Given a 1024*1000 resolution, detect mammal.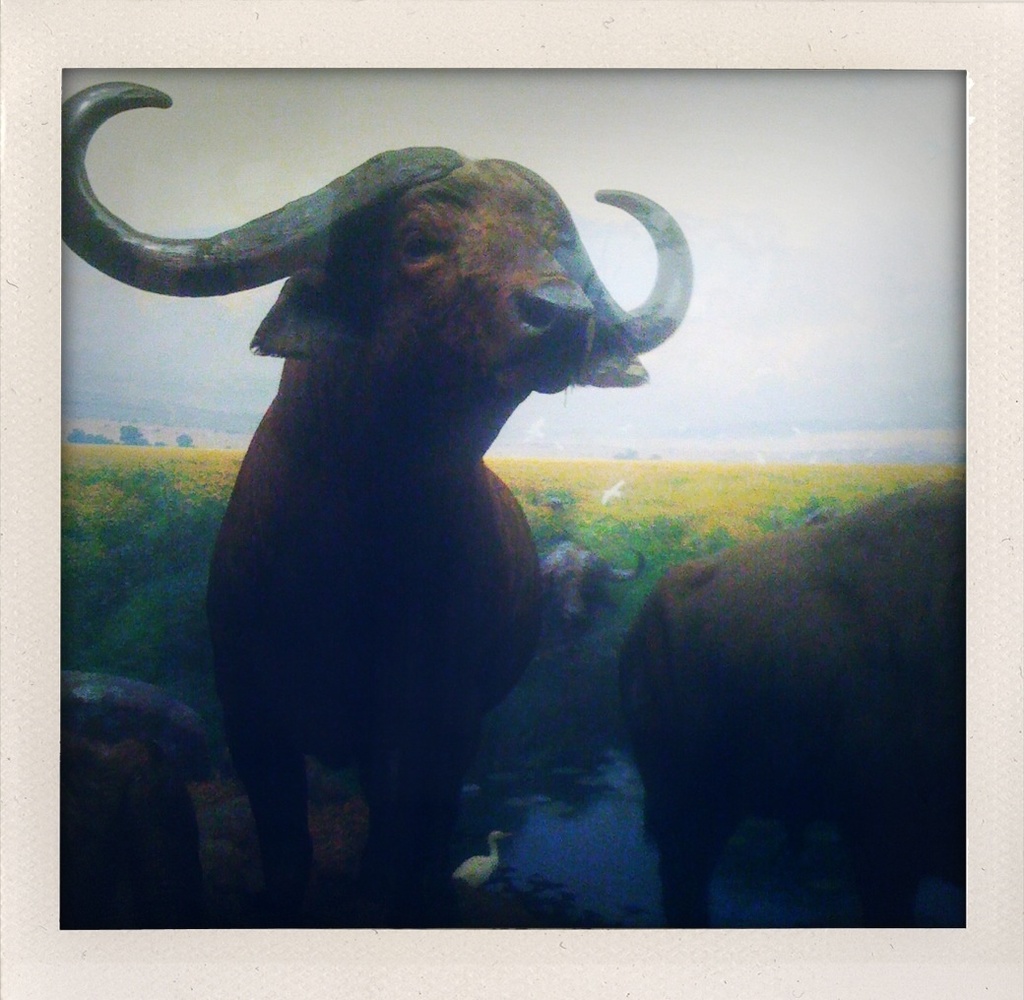
<region>126, 166, 633, 897</region>.
